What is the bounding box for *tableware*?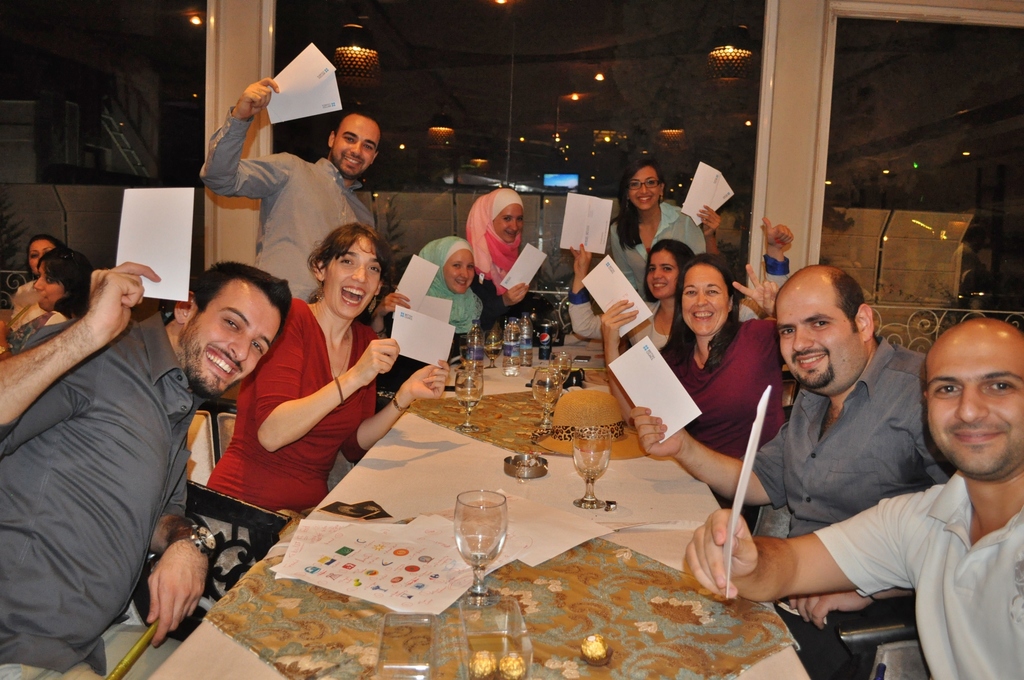
bbox=[452, 489, 509, 605].
